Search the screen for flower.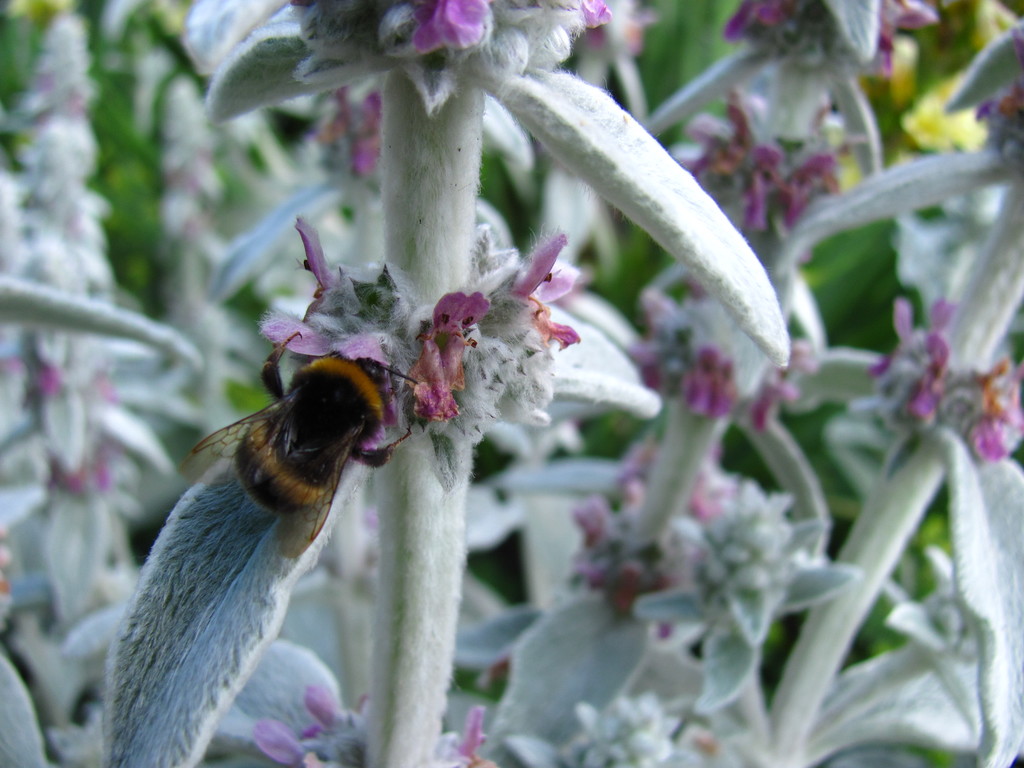
Found at bbox(39, 367, 60, 397).
